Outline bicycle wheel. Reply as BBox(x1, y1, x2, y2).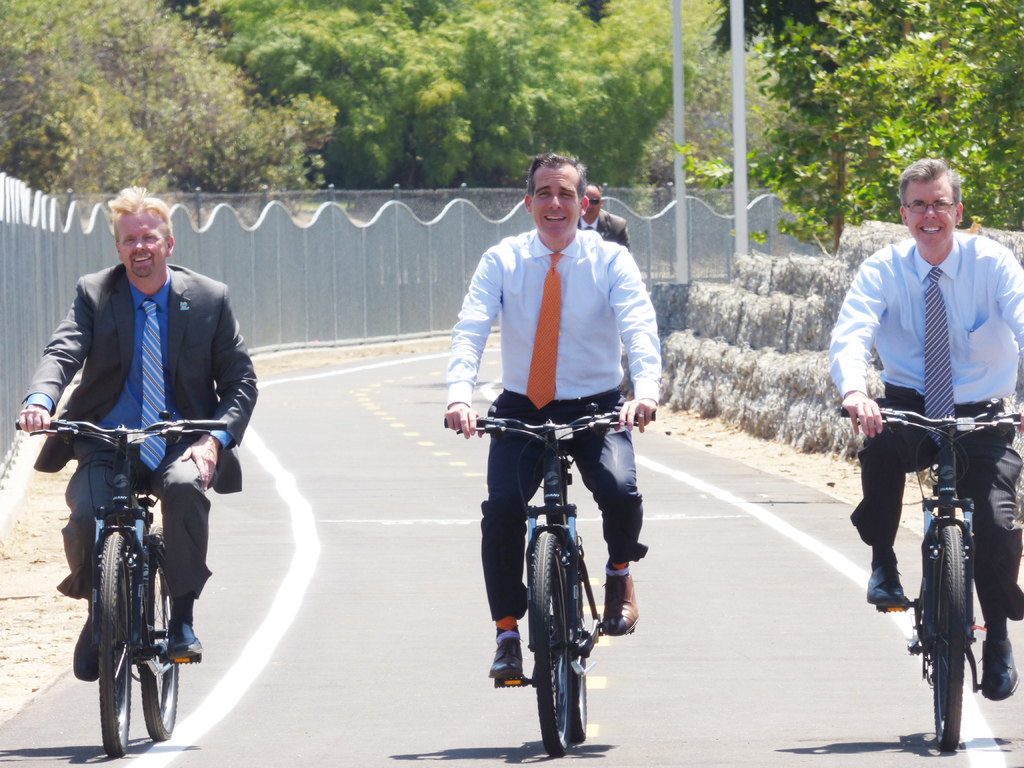
BBox(89, 538, 136, 762).
